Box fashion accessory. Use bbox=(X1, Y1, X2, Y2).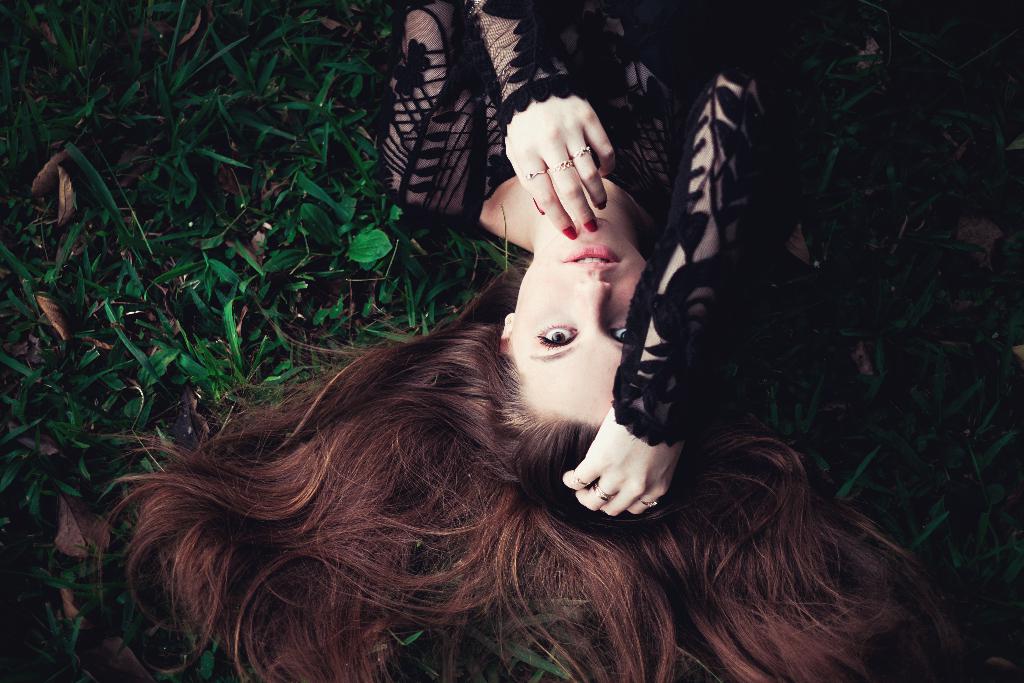
bbox=(641, 502, 657, 506).
